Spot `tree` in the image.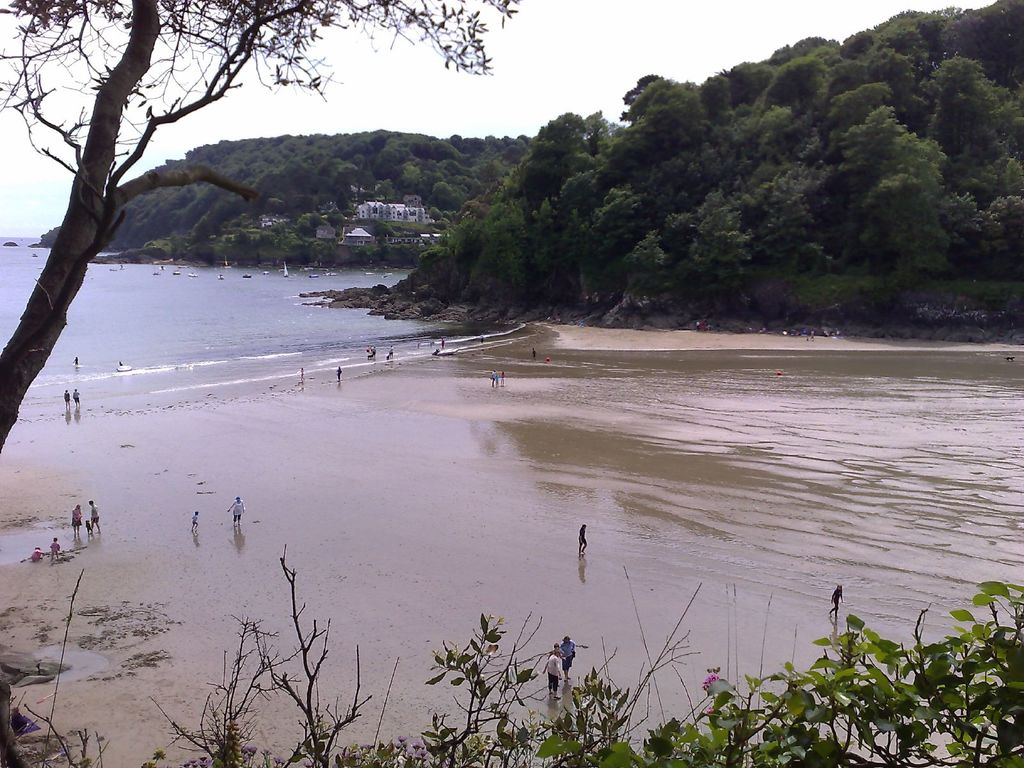
`tree` found at [0,0,520,453].
